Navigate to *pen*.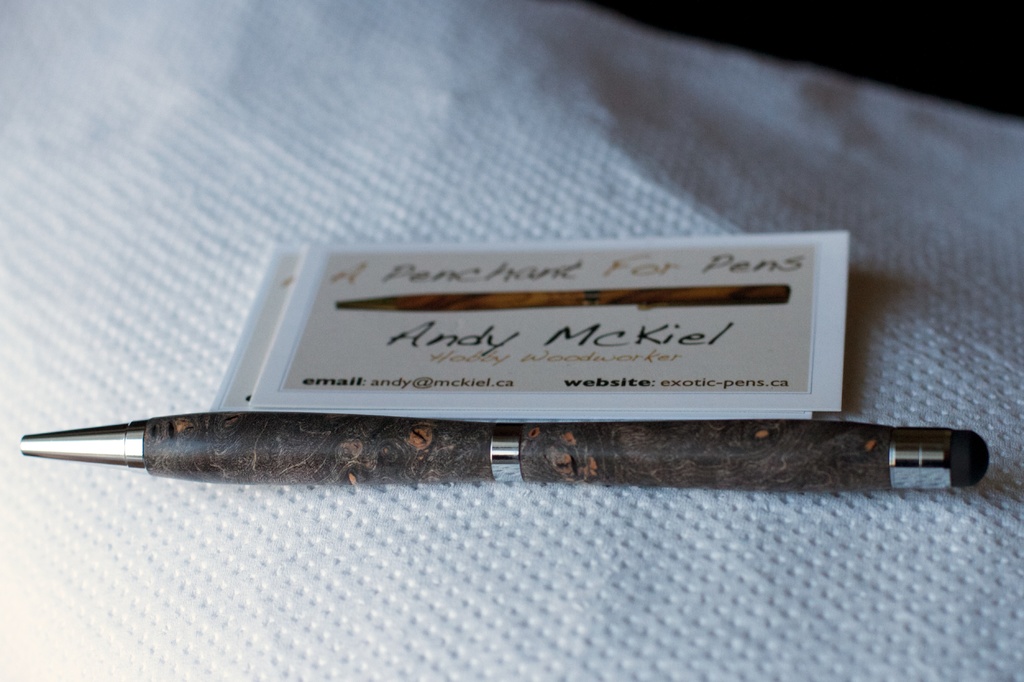
Navigation target: [x1=15, y1=402, x2=989, y2=489].
